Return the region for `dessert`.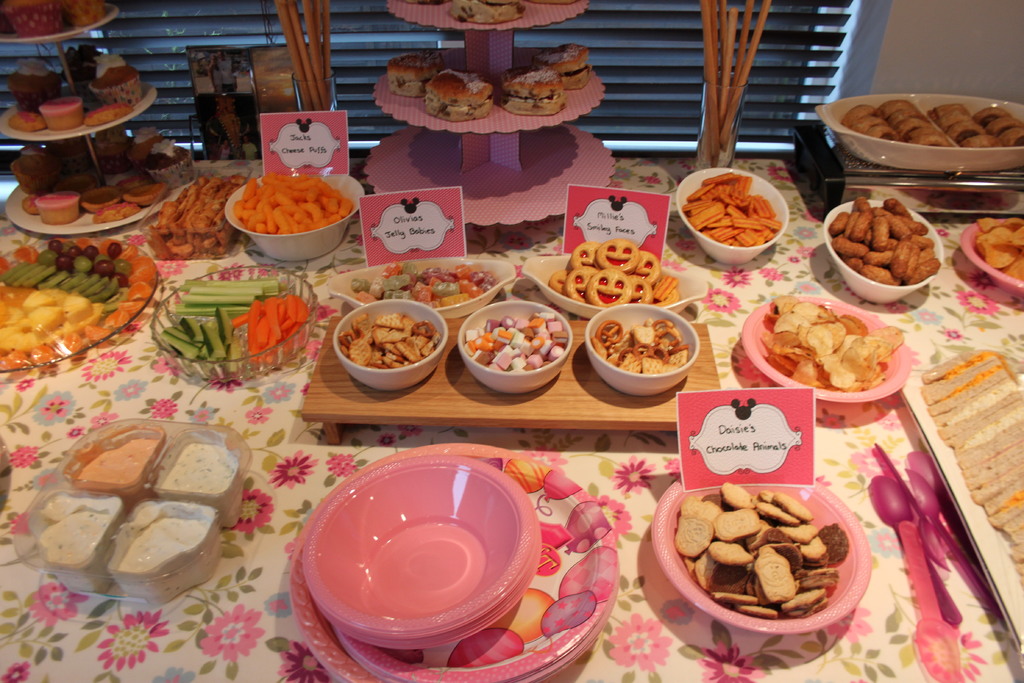
bbox(13, 63, 60, 117).
